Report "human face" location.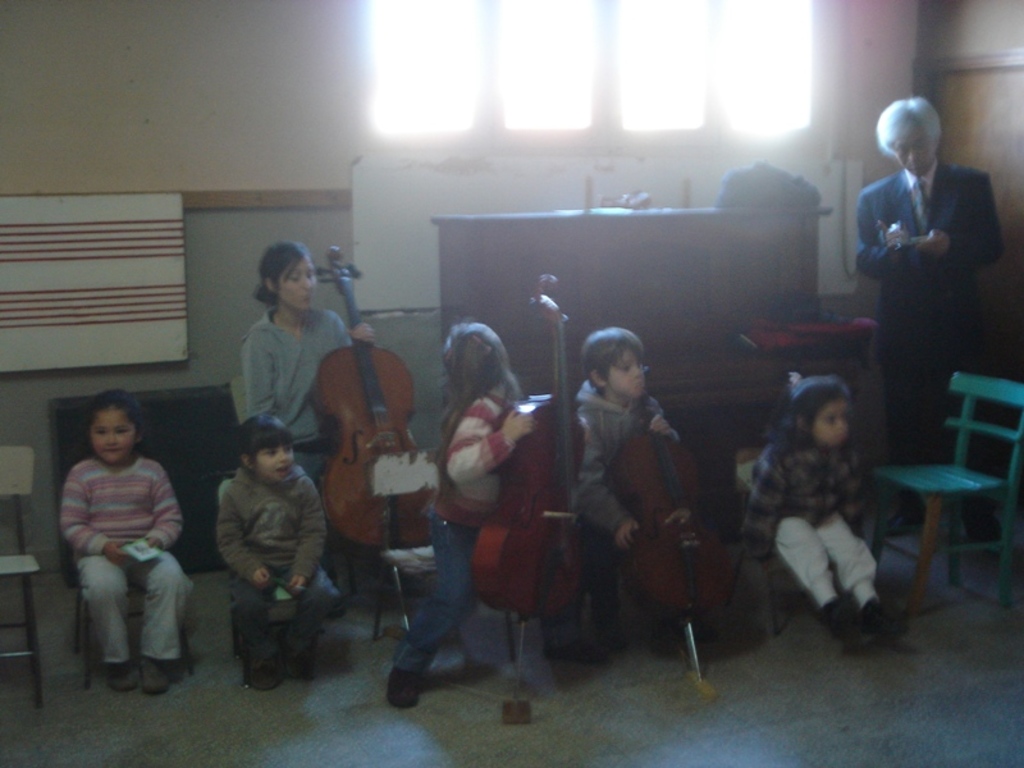
Report: BBox(91, 406, 136, 468).
